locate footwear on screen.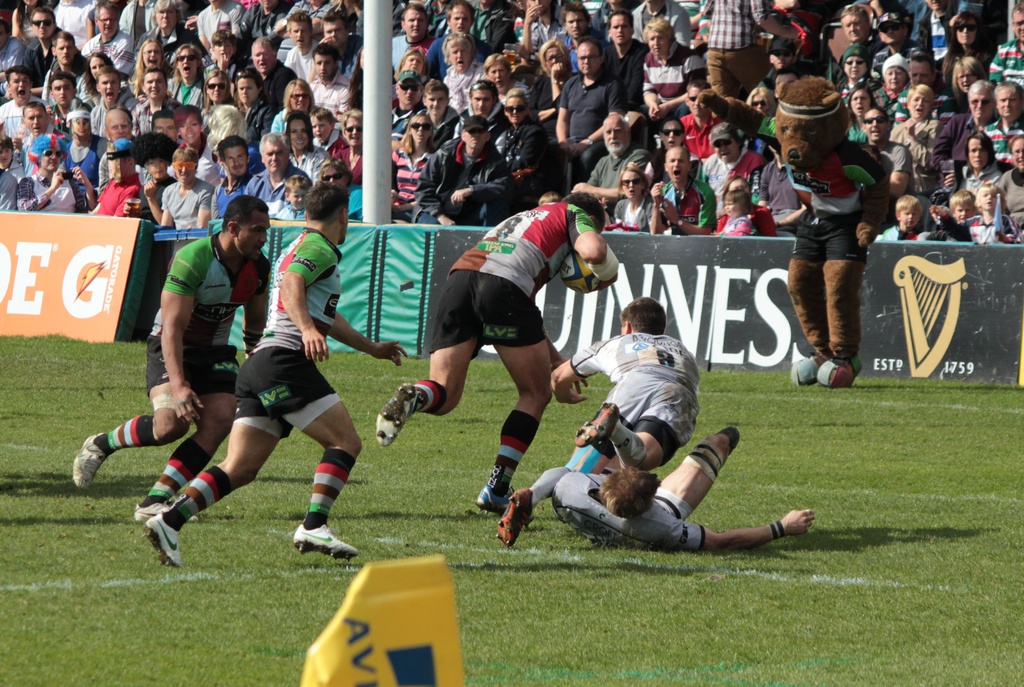
On screen at x1=292 y1=517 x2=357 y2=563.
